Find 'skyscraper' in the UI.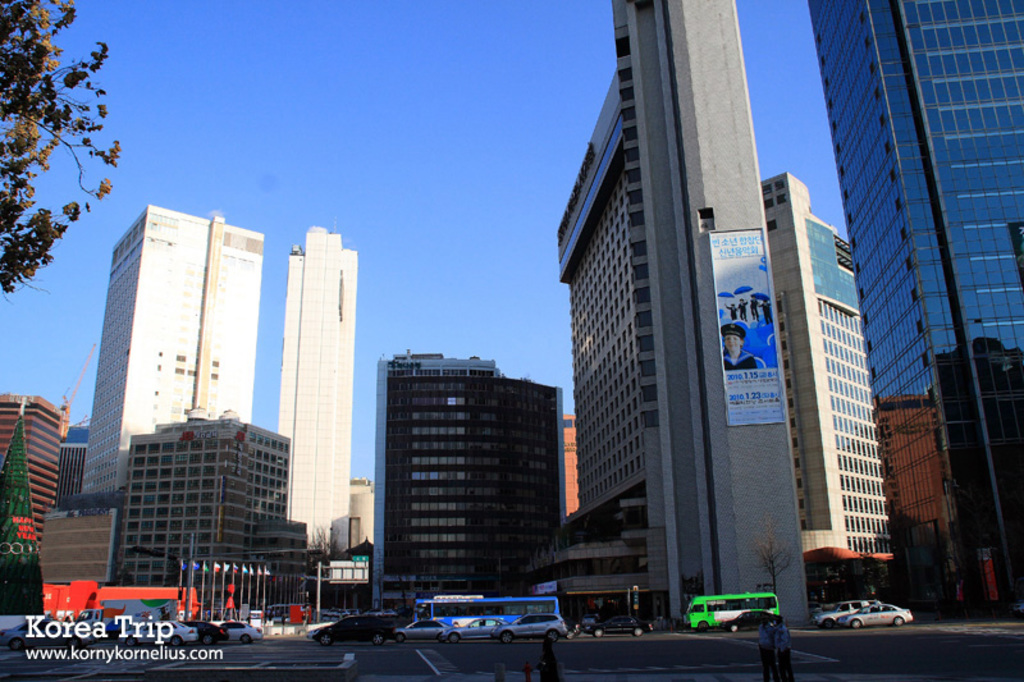
UI element at left=282, top=219, right=357, bottom=551.
